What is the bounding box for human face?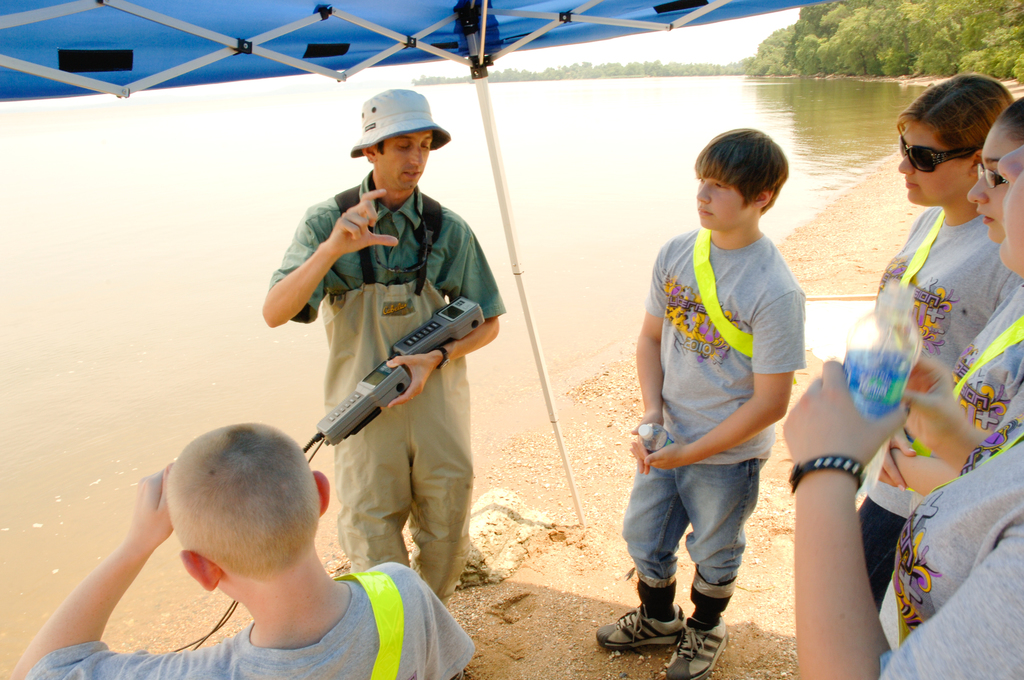
<bbox>997, 140, 1023, 273</bbox>.
